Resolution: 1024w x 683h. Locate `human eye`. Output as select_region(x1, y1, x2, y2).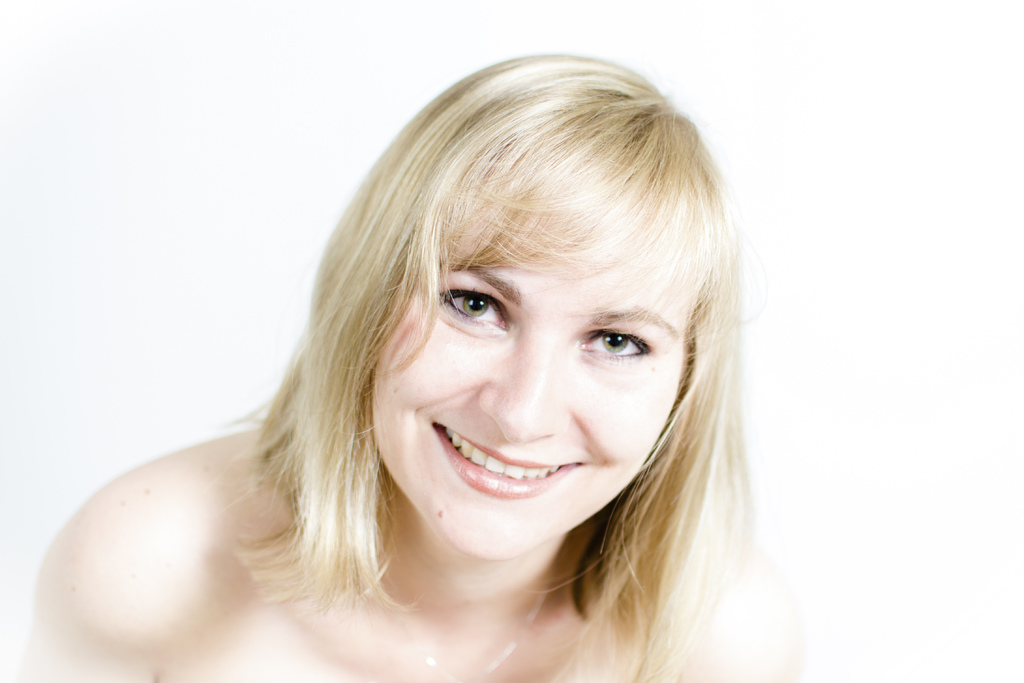
select_region(570, 320, 657, 360).
